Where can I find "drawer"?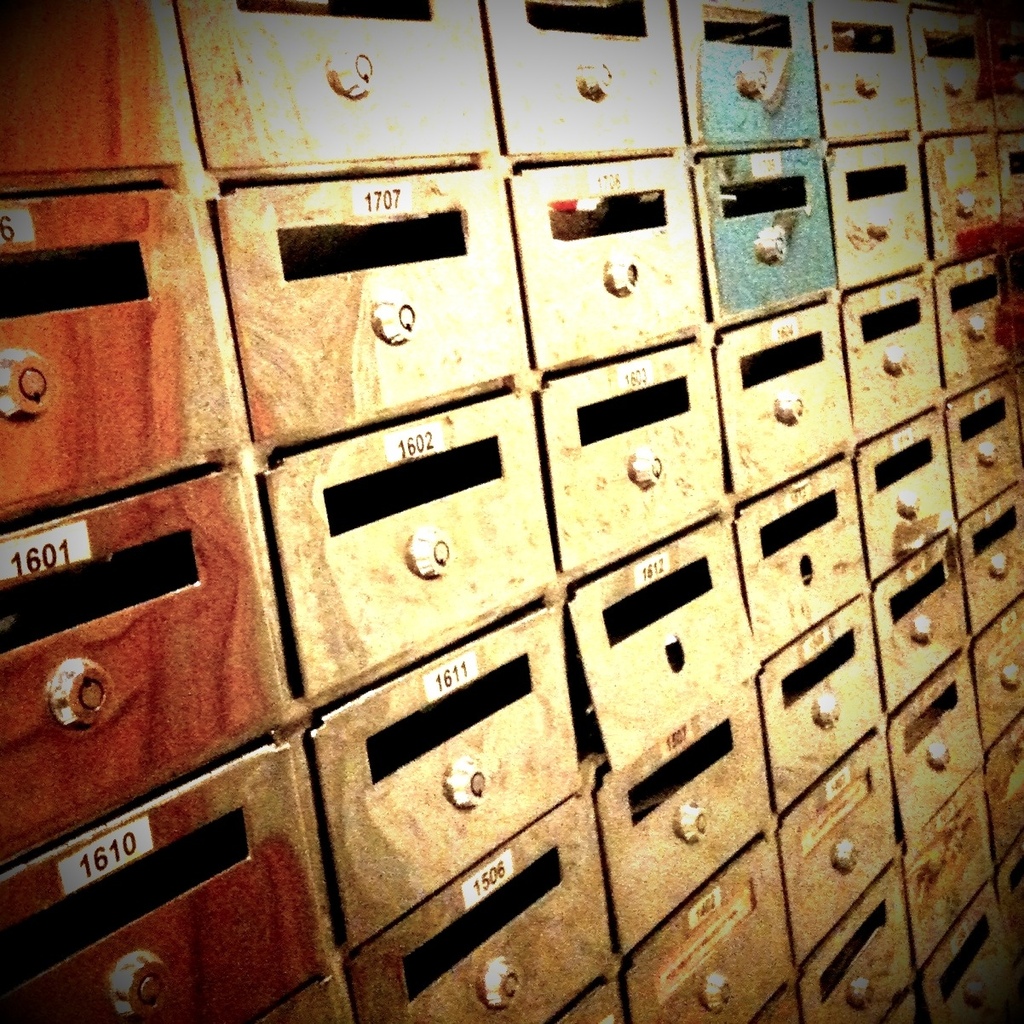
You can find it at box=[908, 11, 998, 135].
